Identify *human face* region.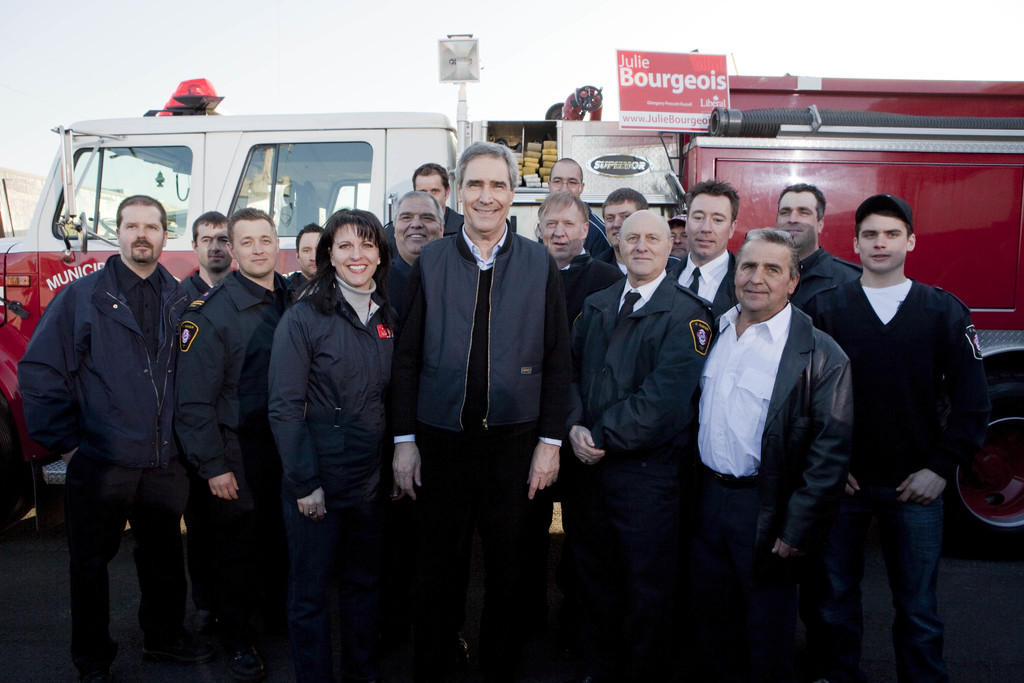
Region: (234, 218, 279, 276).
